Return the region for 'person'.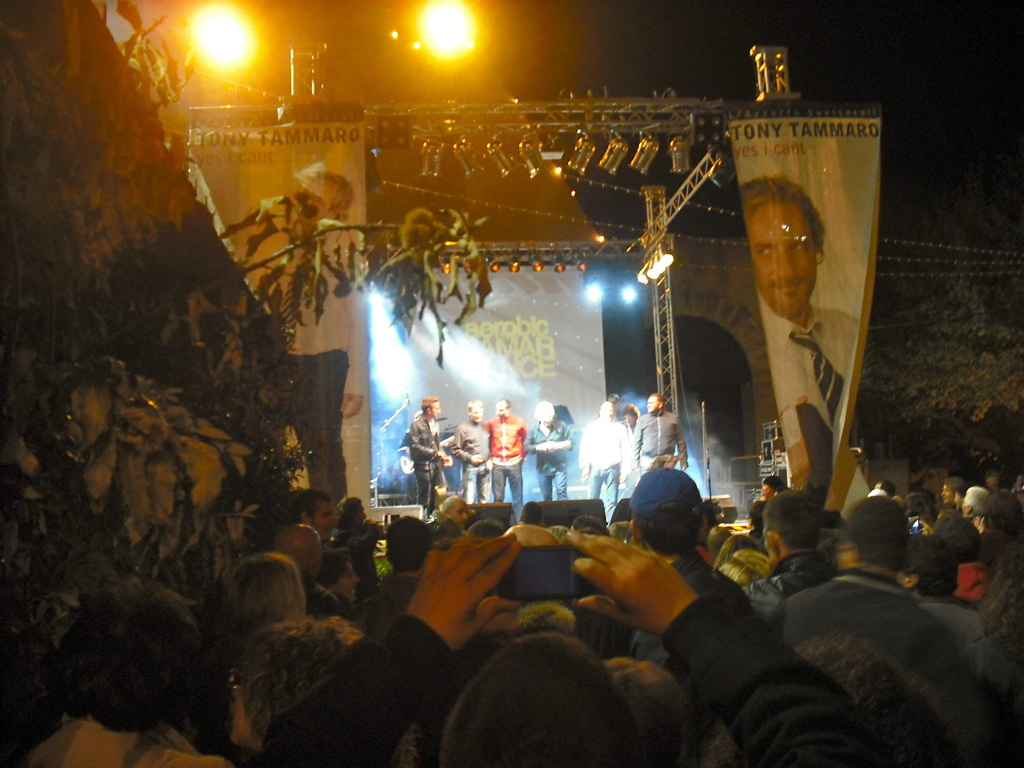
735/172/863/508.
